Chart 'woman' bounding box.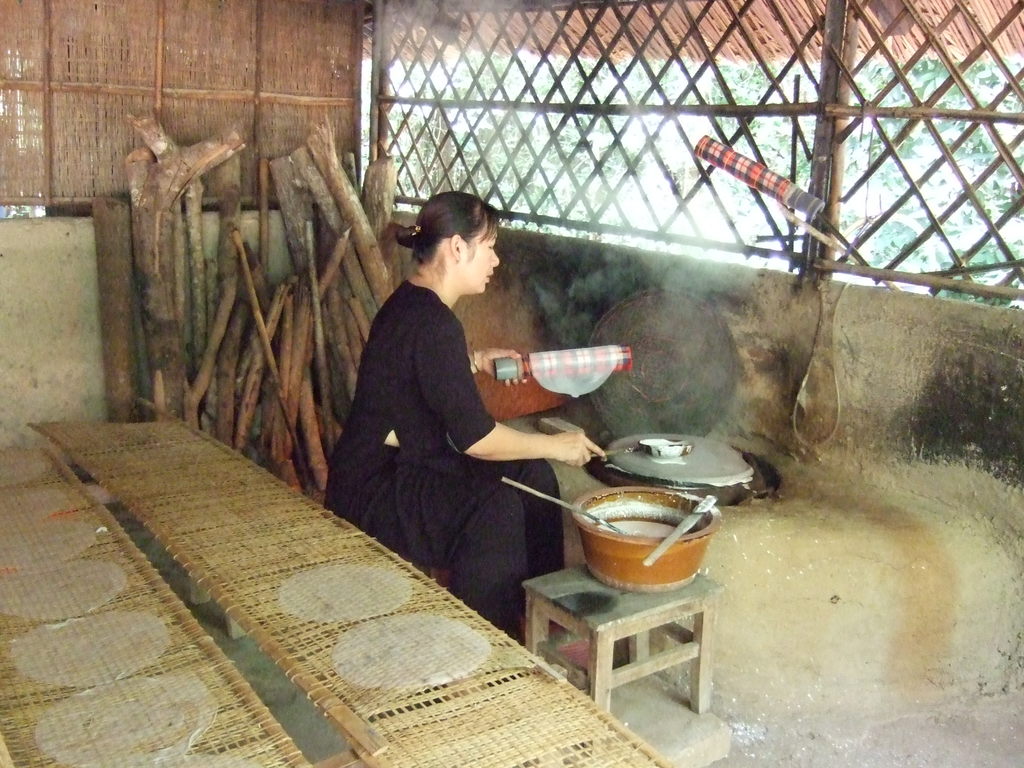
Charted: 341 195 588 635.
